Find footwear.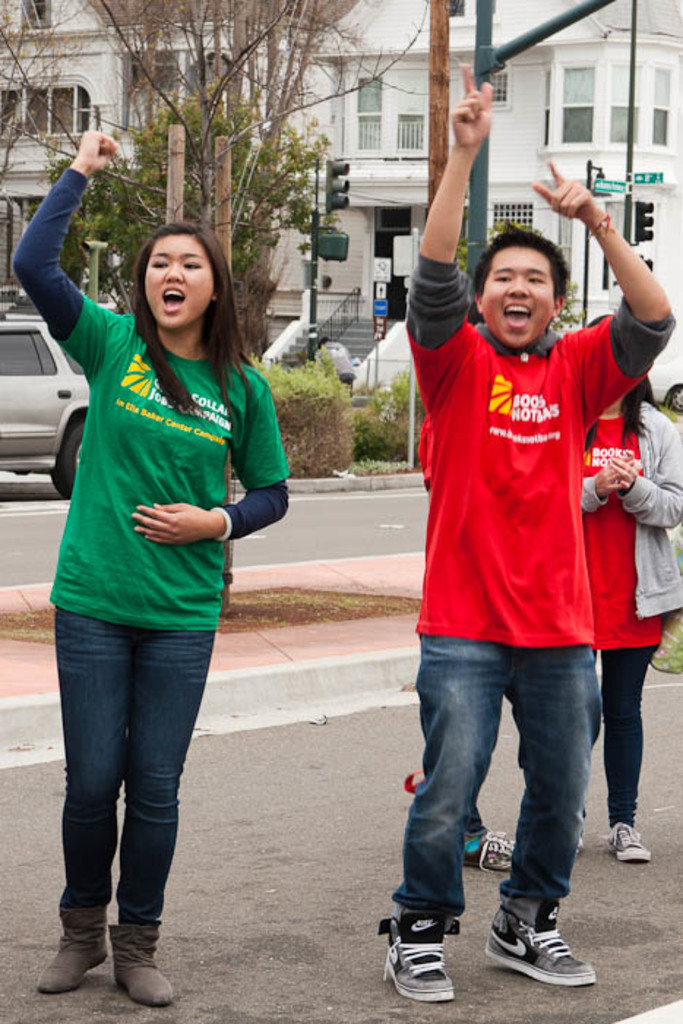
[left=493, top=911, right=589, bottom=992].
